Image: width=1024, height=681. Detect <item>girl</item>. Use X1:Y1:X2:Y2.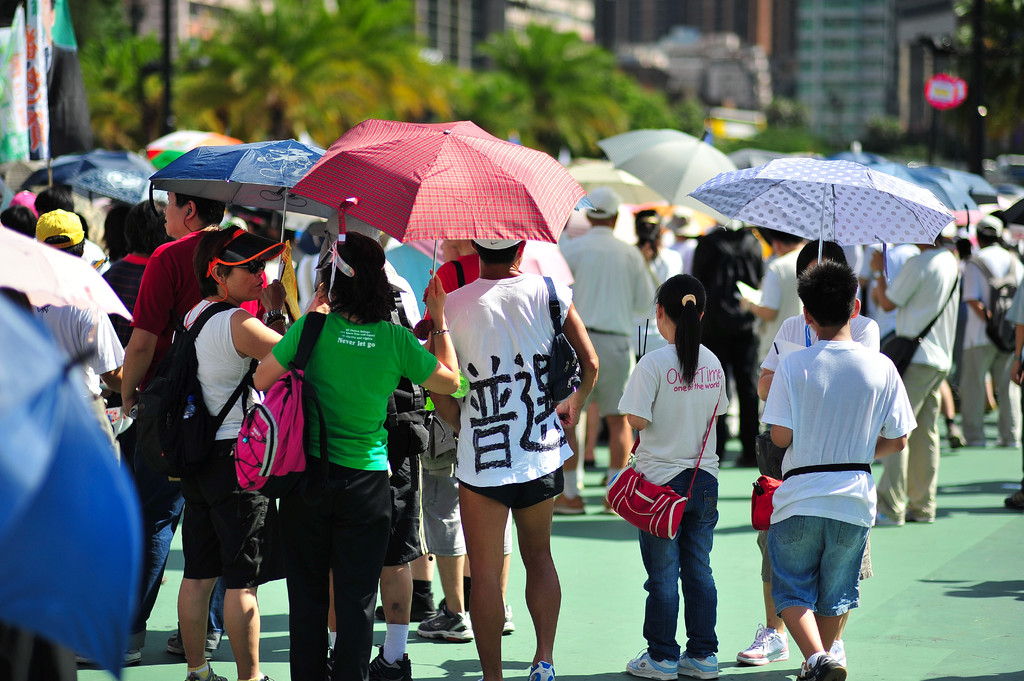
604:275:729:677.
